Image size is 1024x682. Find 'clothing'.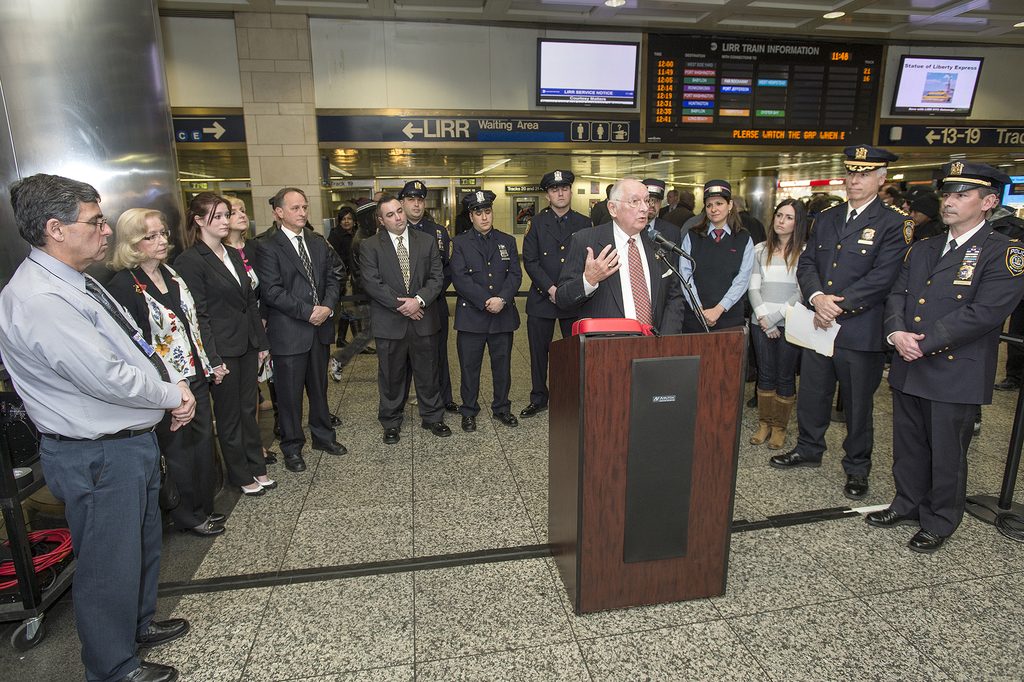
(left=884, top=180, right=1007, bottom=537).
